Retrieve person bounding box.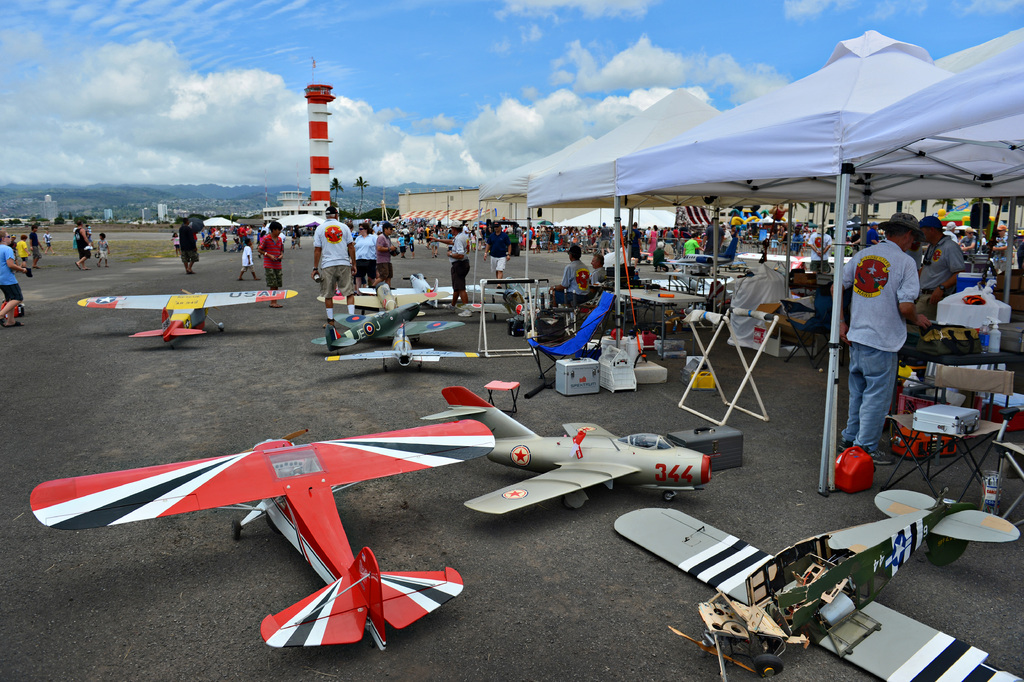
Bounding box: select_region(852, 225, 861, 246).
